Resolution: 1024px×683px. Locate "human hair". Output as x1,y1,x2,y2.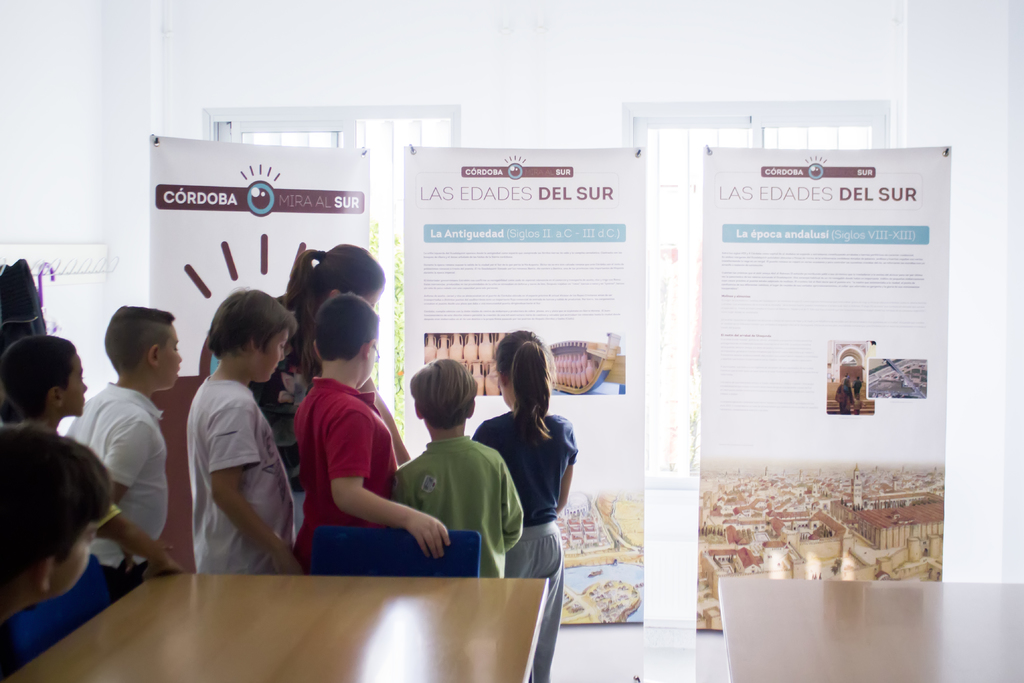
0,332,73,413.
